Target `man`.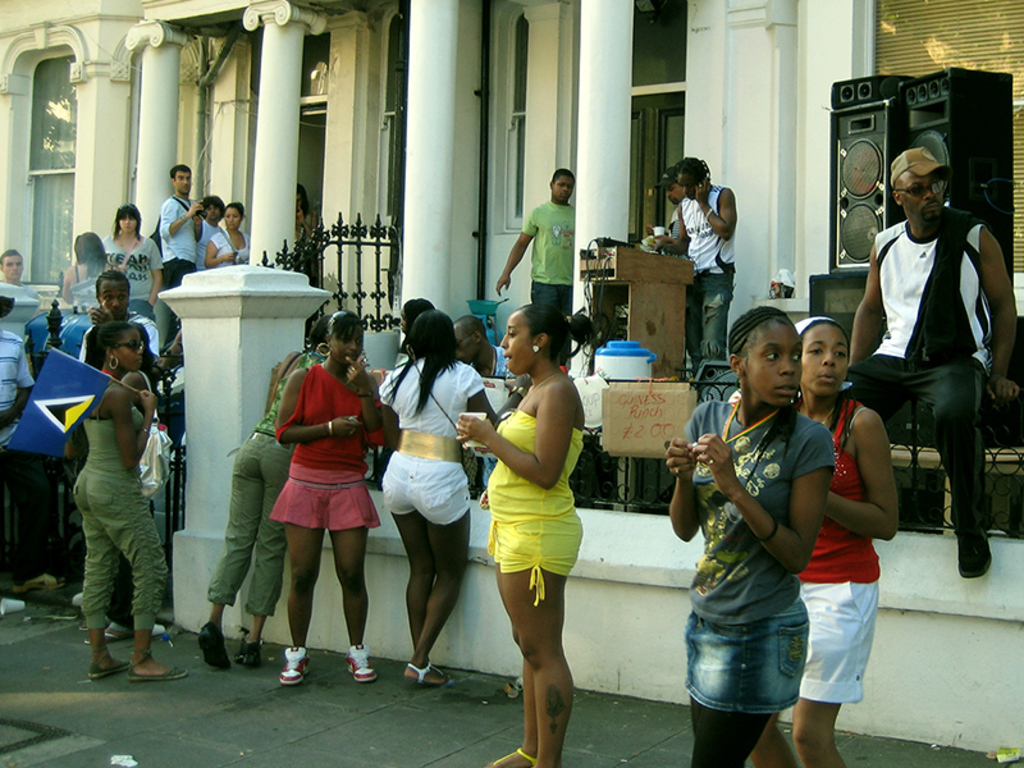
Target region: select_region(495, 168, 572, 367).
